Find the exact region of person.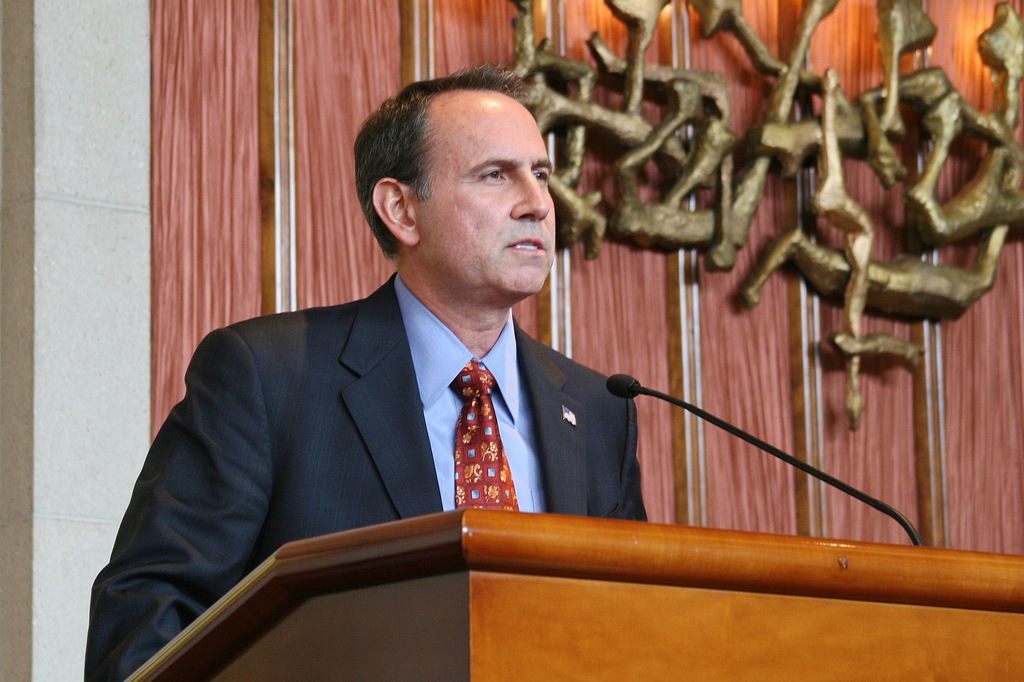
Exact region: 83,59,644,681.
